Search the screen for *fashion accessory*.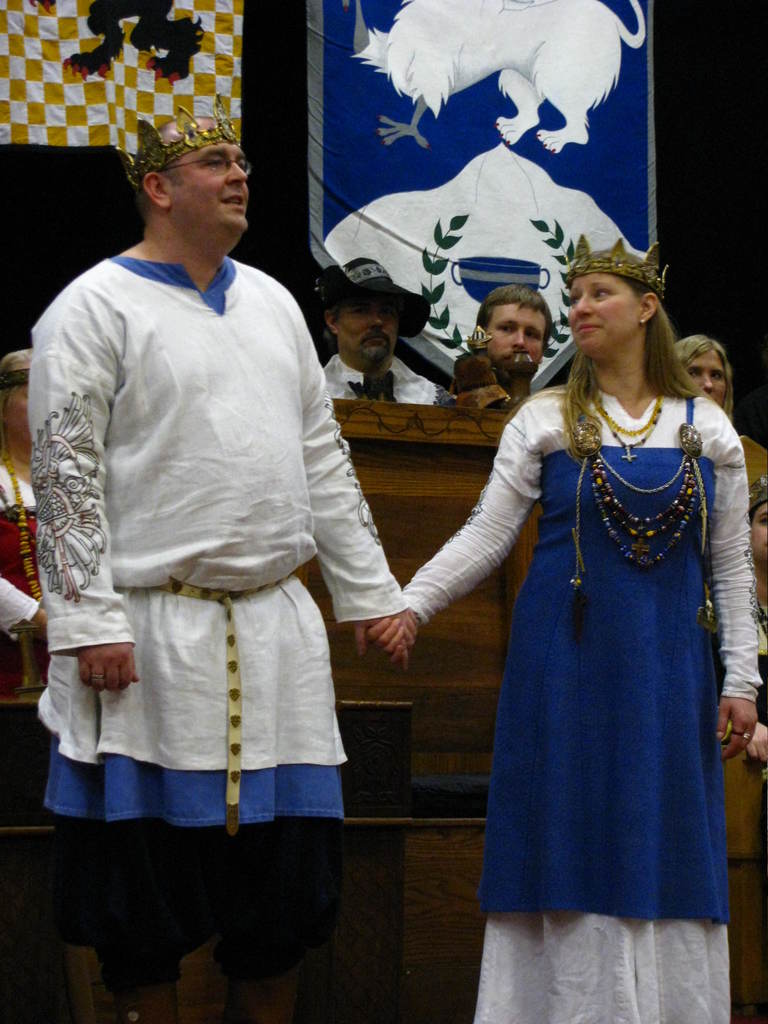
Found at detection(732, 731, 753, 743).
